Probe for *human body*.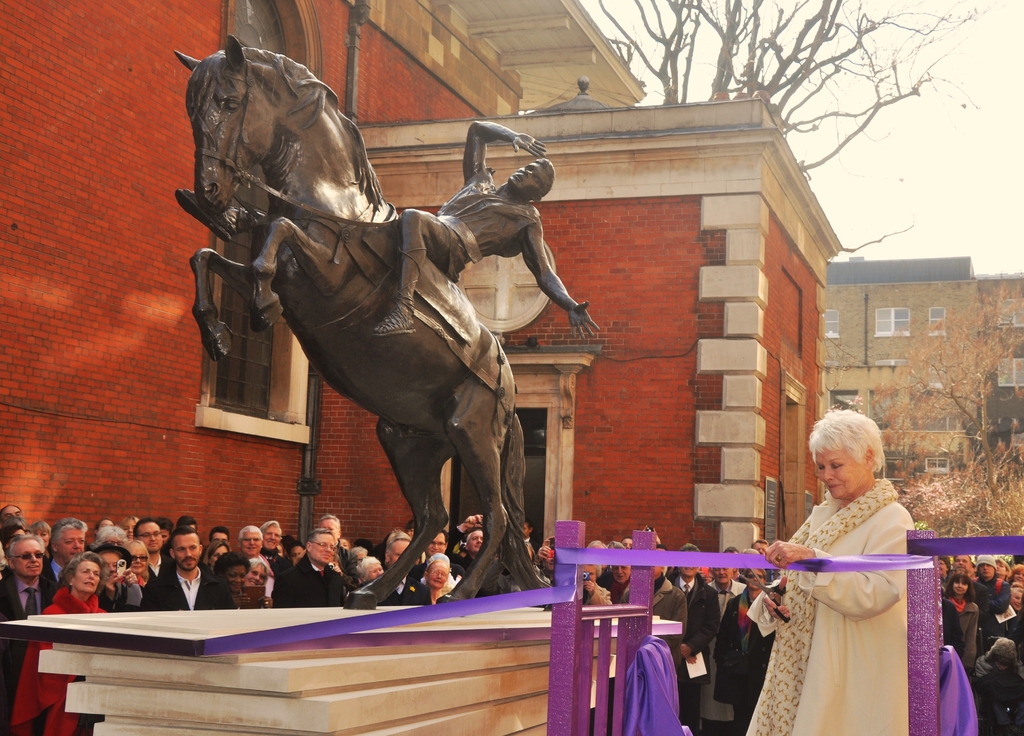
Probe result: 10,552,106,733.
